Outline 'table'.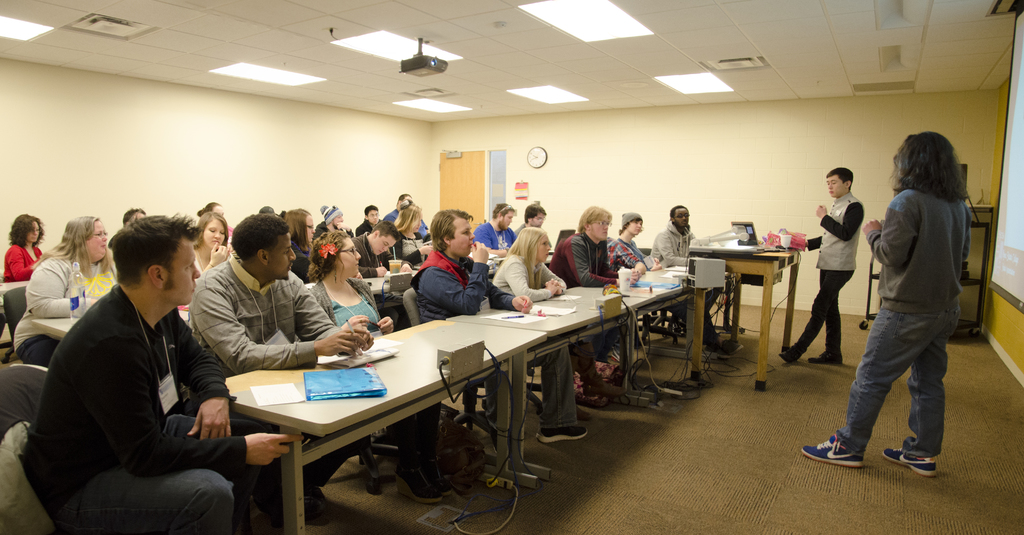
Outline: [x1=219, y1=314, x2=543, y2=534].
